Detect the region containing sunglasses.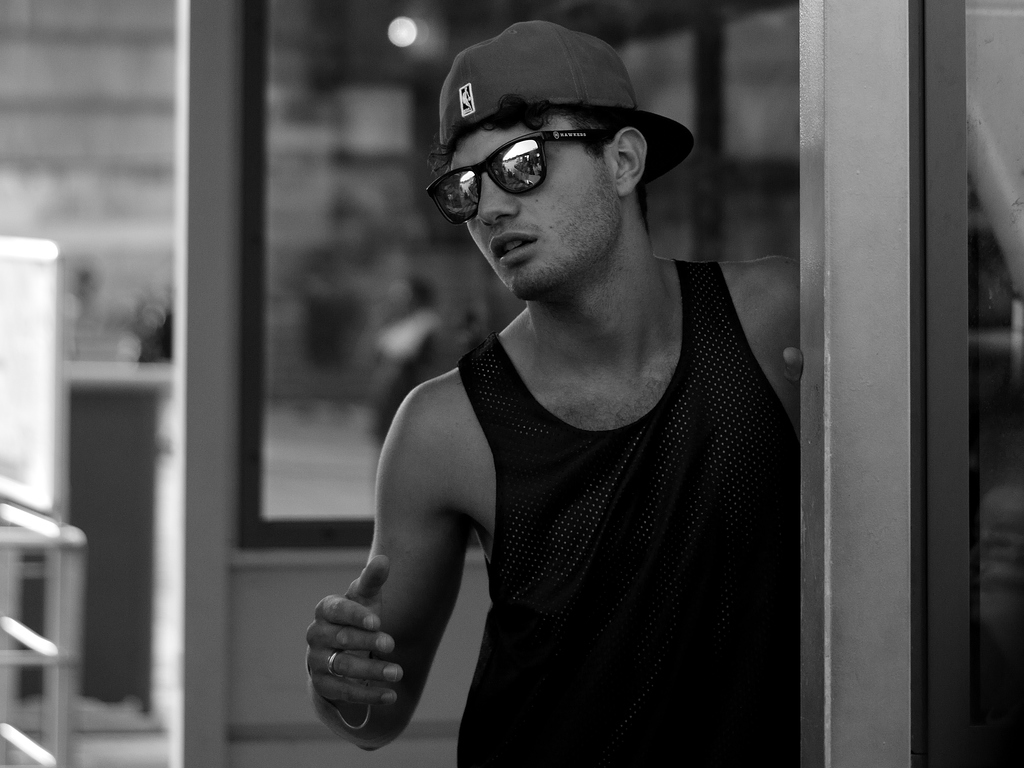
(left=423, top=129, right=614, bottom=228).
